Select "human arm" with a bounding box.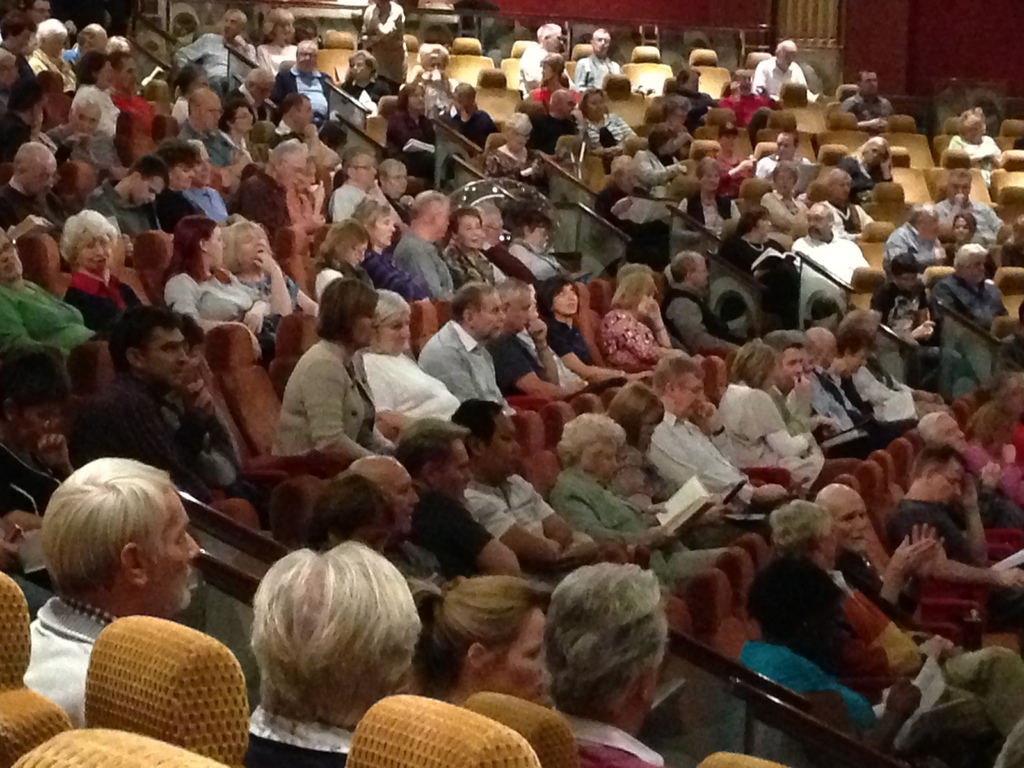
box(538, 476, 651, 563).
